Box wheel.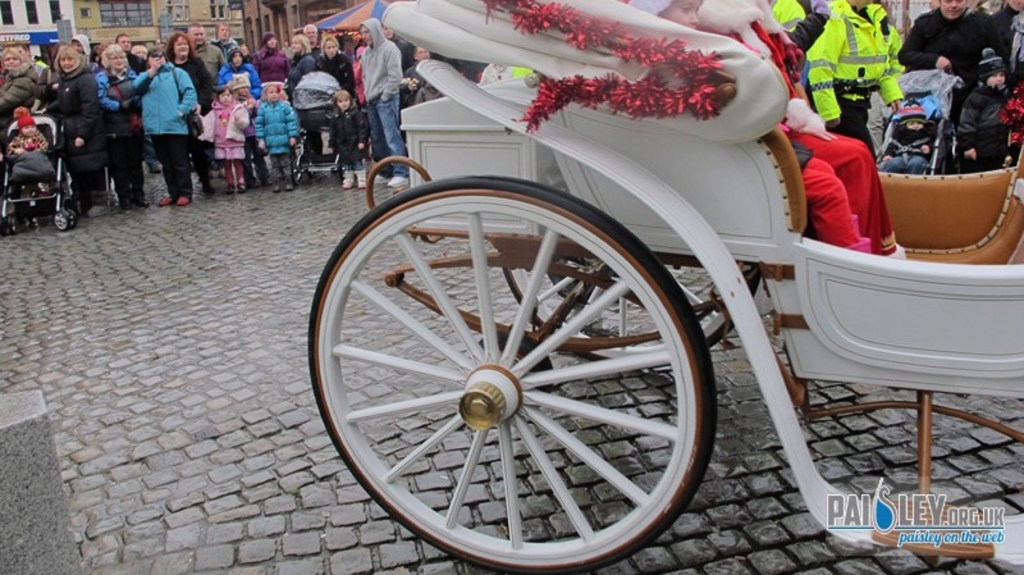
499 263 762 361.
